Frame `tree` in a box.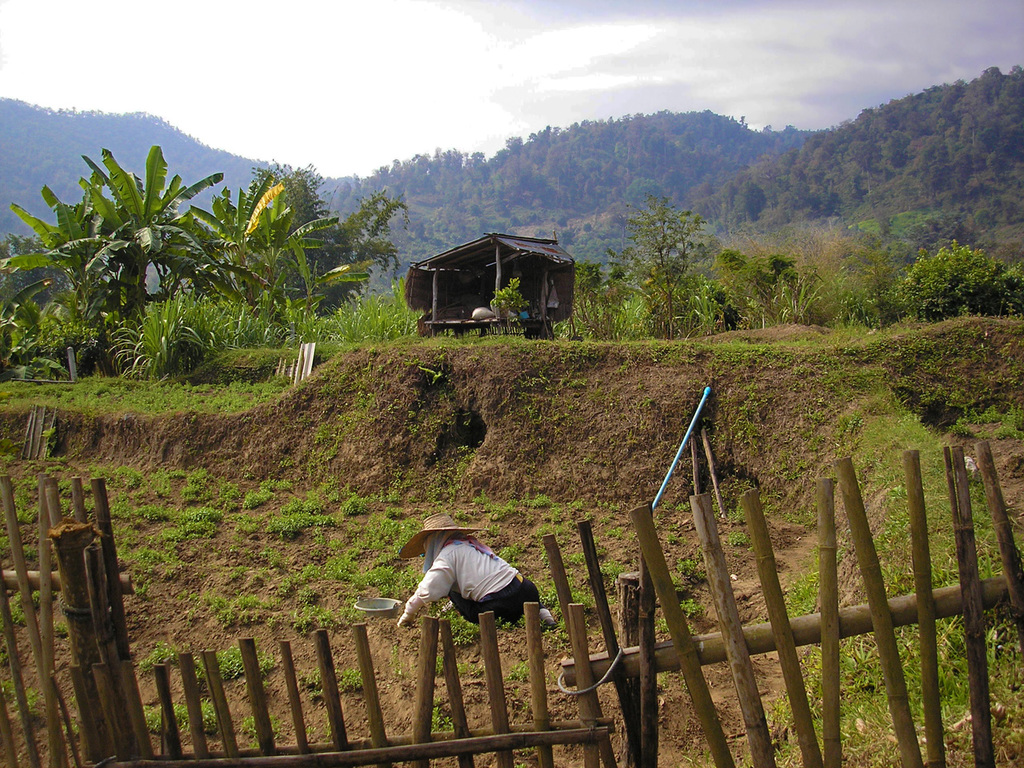
box=[877, 212, 992, 272].
